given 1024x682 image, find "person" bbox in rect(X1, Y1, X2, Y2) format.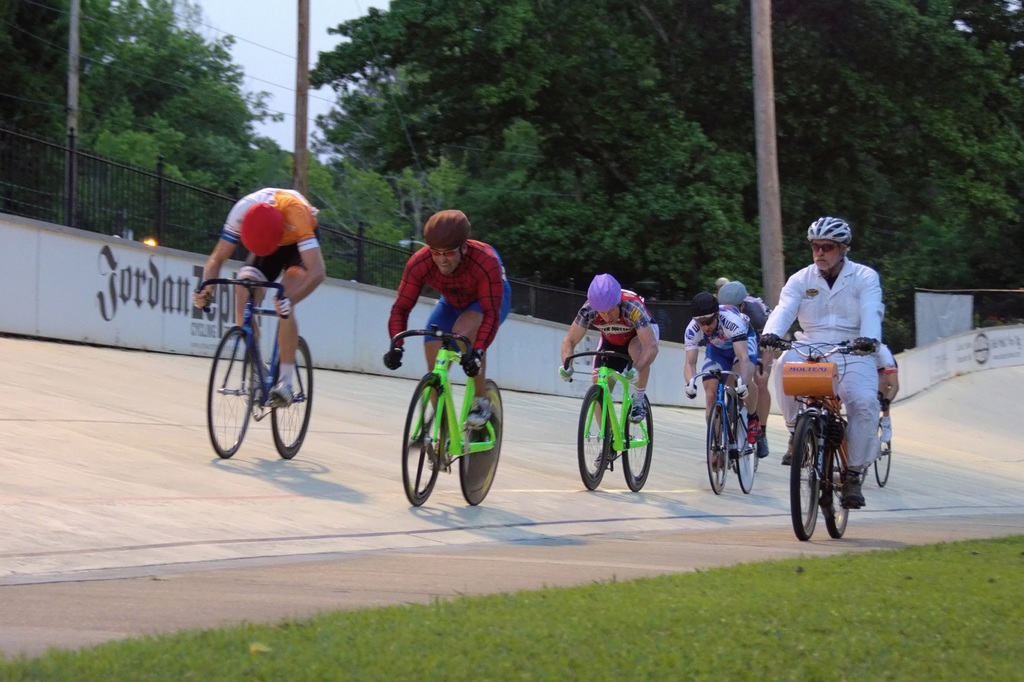
rect(719, 274, 774, 454).
